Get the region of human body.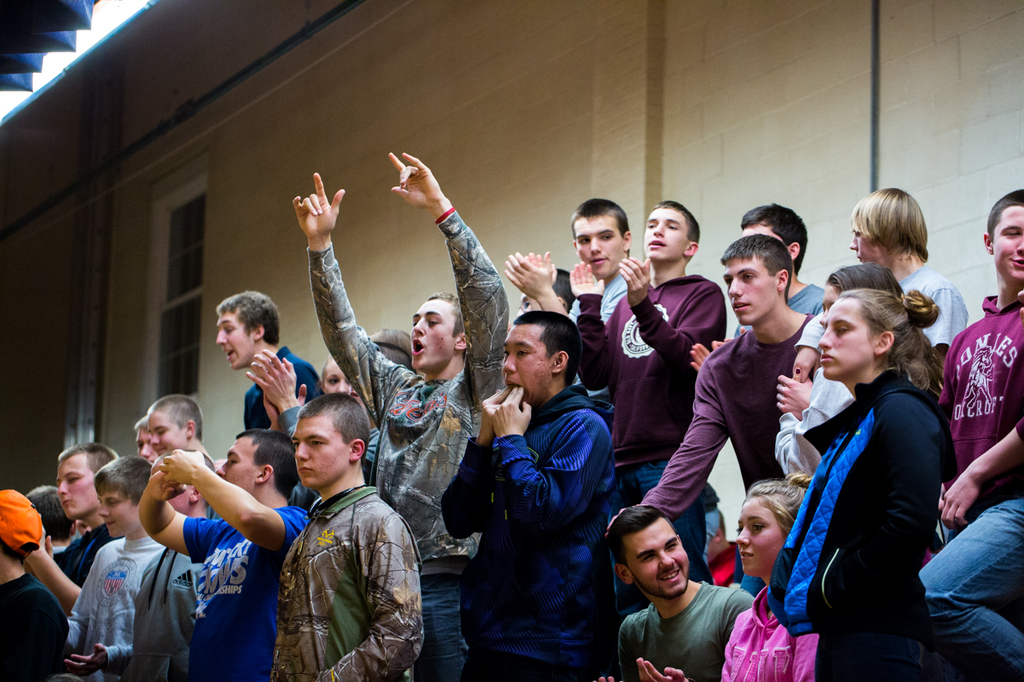
(462, 281, 610, 681).
